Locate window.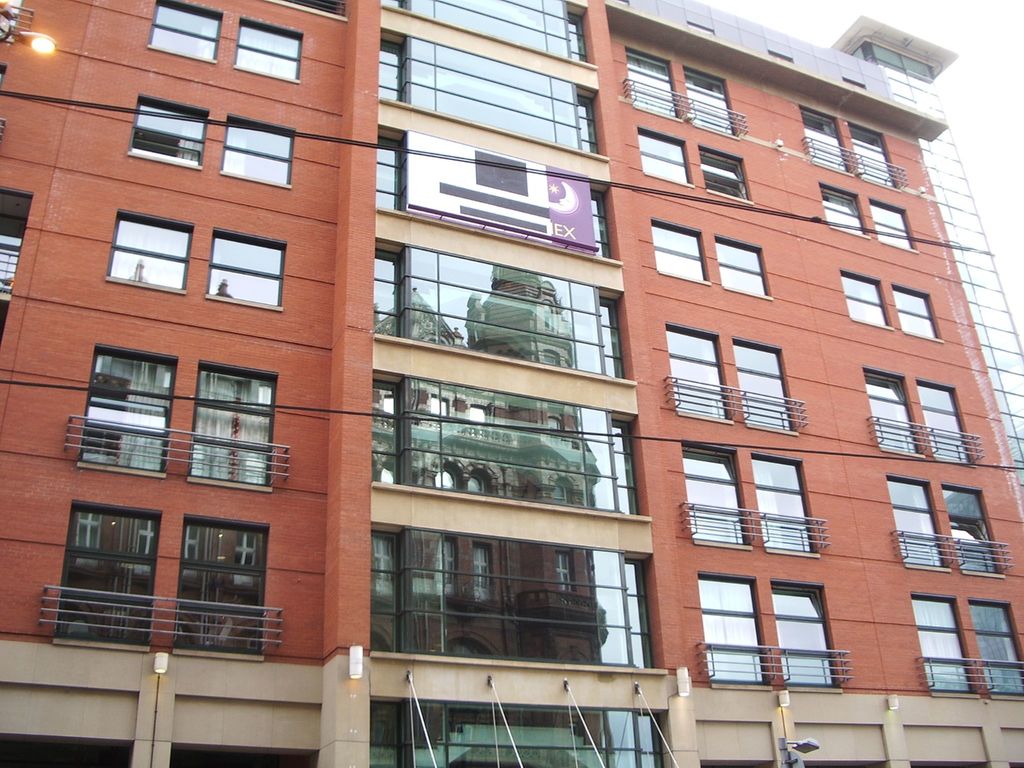
Bounding box: 234:19:303:74.
